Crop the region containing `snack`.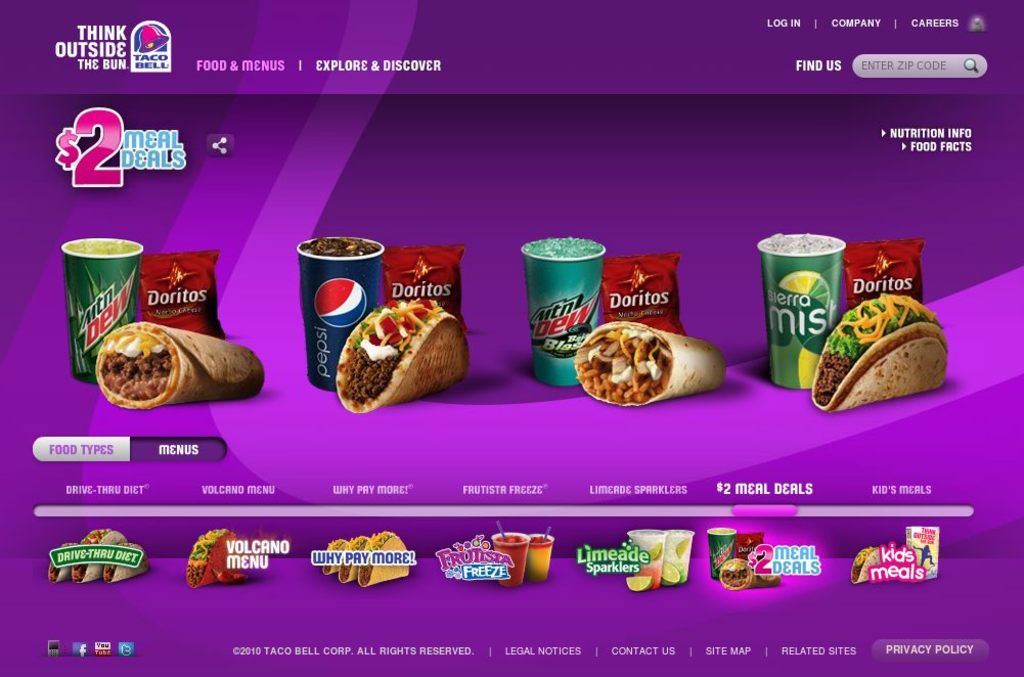
Crop region: 851, 544, 877, 584.
